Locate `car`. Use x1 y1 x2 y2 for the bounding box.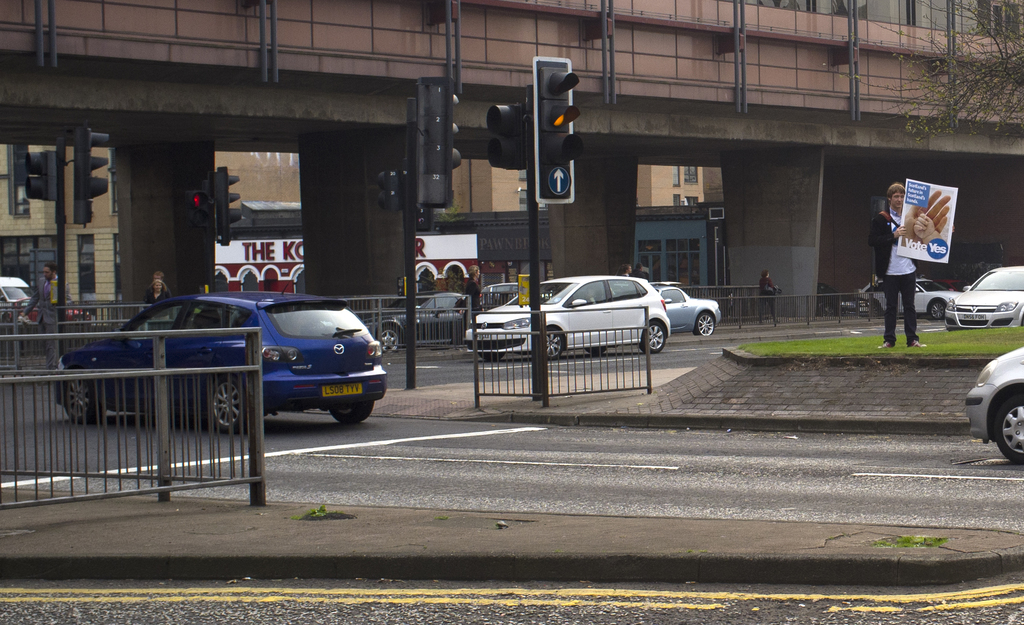
0 273 32 327.
